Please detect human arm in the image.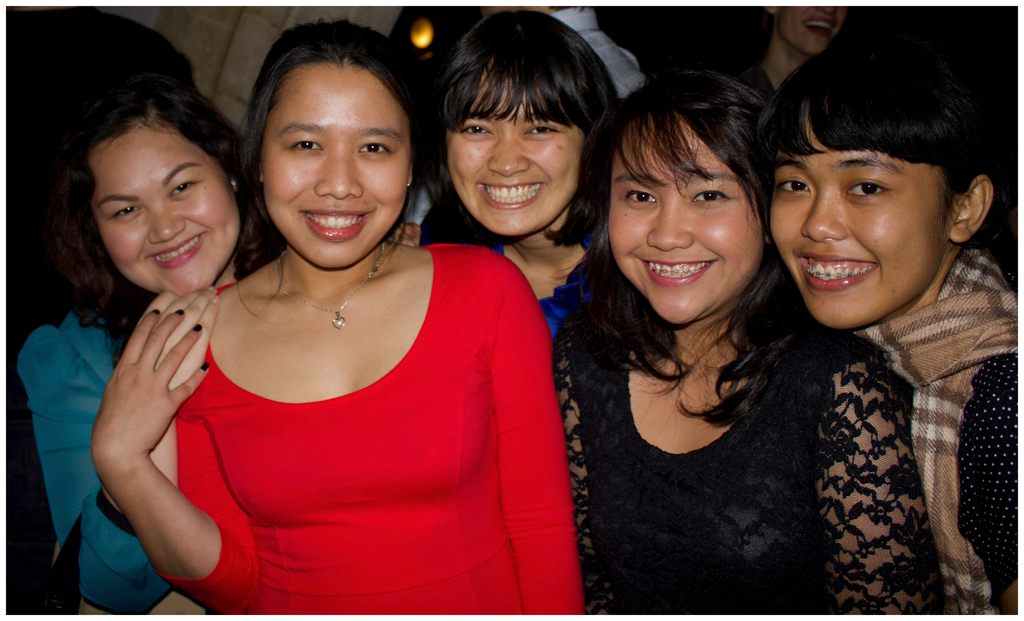
{"left": 89, "top": 298, "right": 269, "bottom": 620}.
